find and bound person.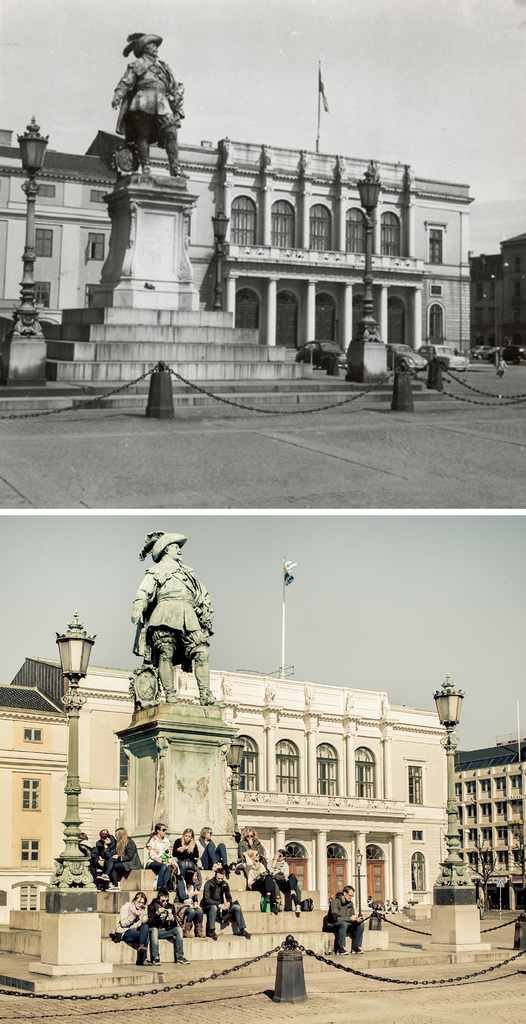
Bound: (x1=151, y1=904, x2=186, y2=965).
